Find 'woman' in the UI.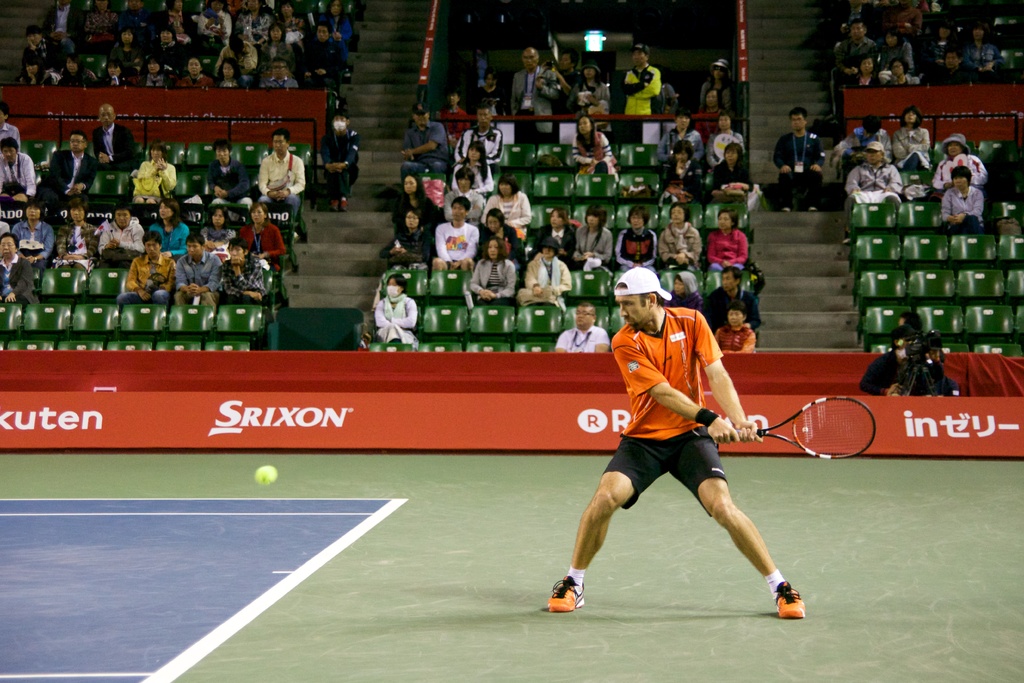
UI element at x1=135 y1=57 x2=179 y2=89.
